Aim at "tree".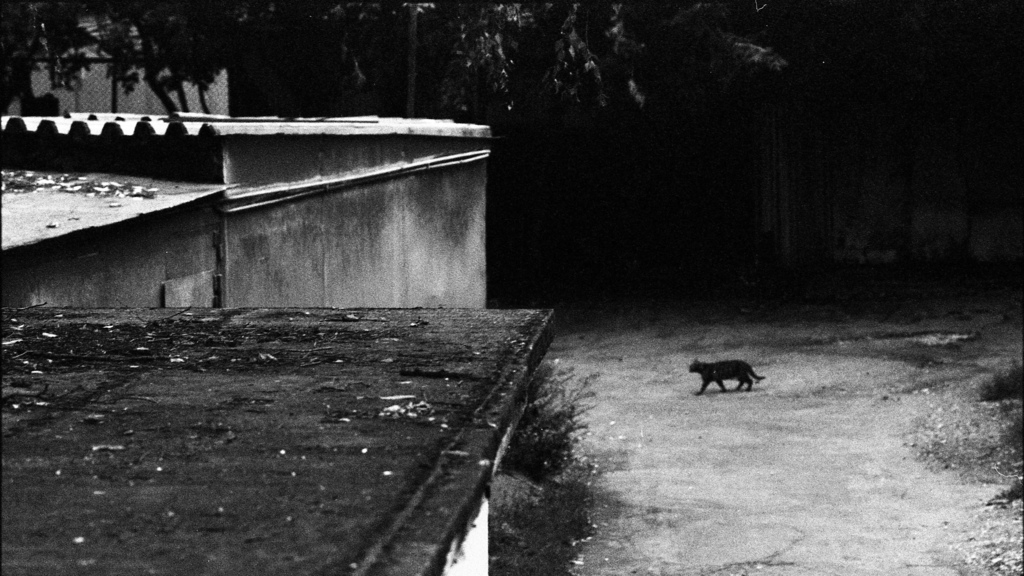
Aimed at 0:0:222:119.
